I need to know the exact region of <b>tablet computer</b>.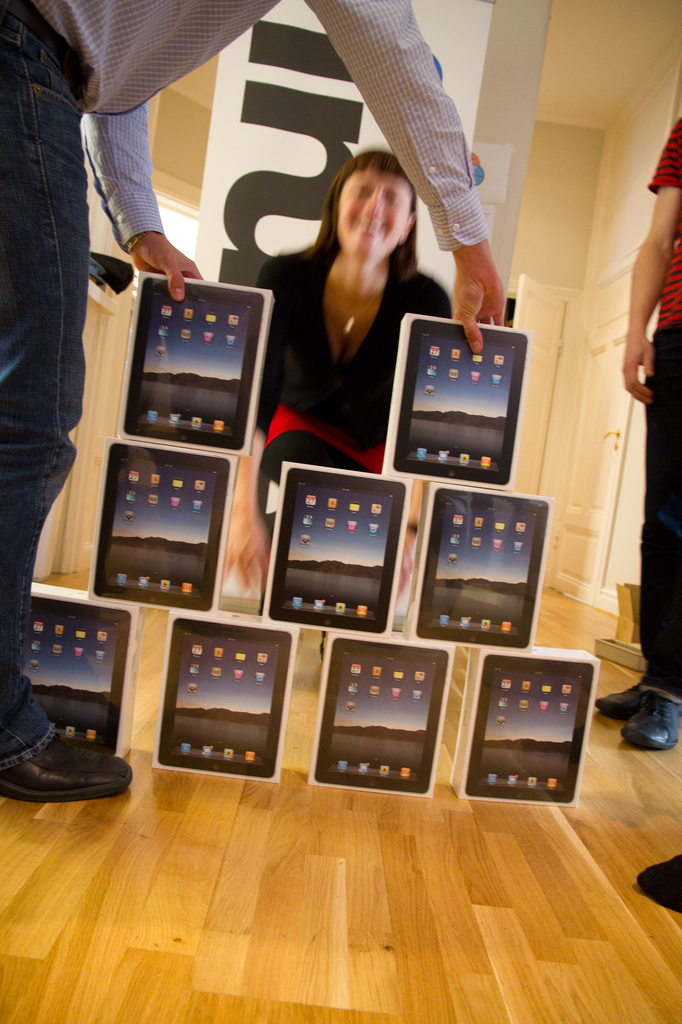
Region: {"left": 122, "top": 274, "right": 265, "bottom": 452}.
